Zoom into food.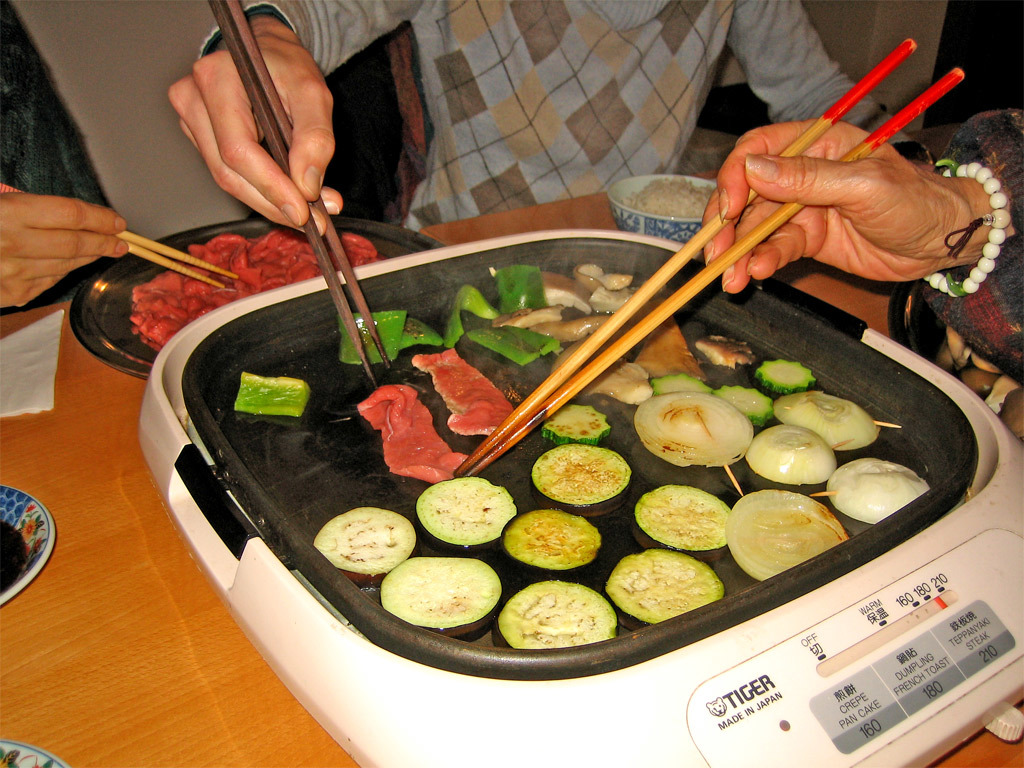
Zoom target: (x1=572, y1=258, x2=606, y2=288).
